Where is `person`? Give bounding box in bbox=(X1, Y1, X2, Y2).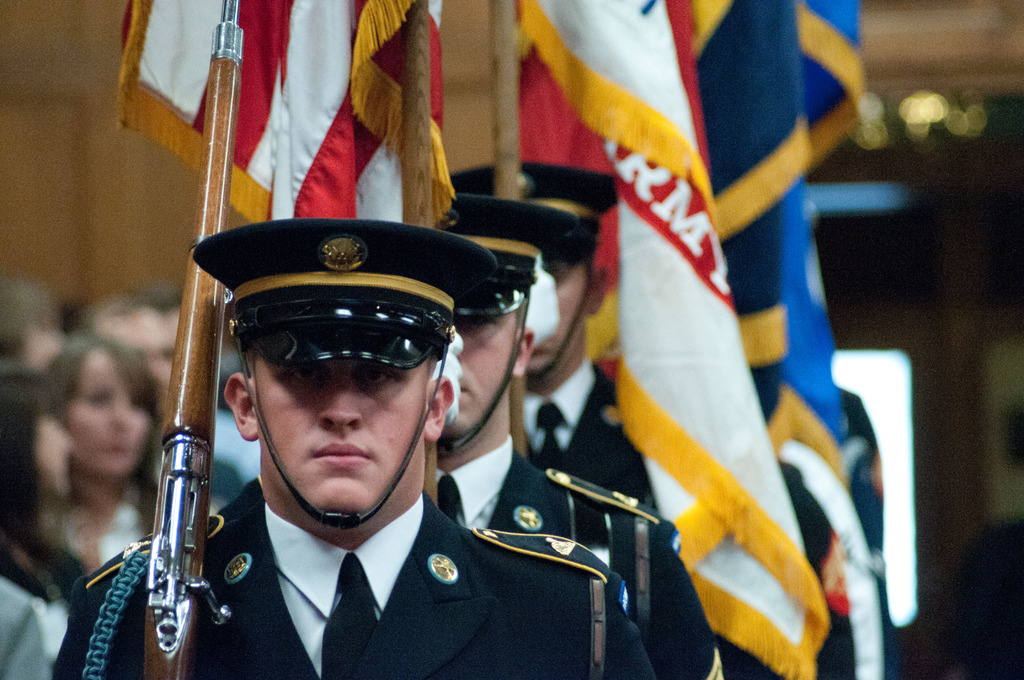
bbox=(1, 282, 64, 378).
